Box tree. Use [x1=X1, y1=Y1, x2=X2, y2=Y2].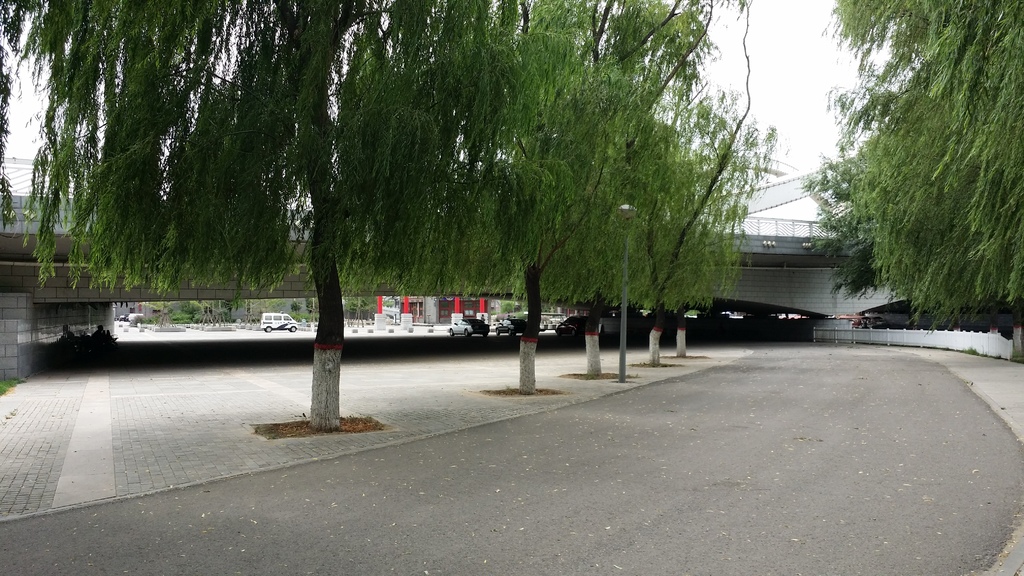
[x1=38, y1=0, x2=529, y2=422].
